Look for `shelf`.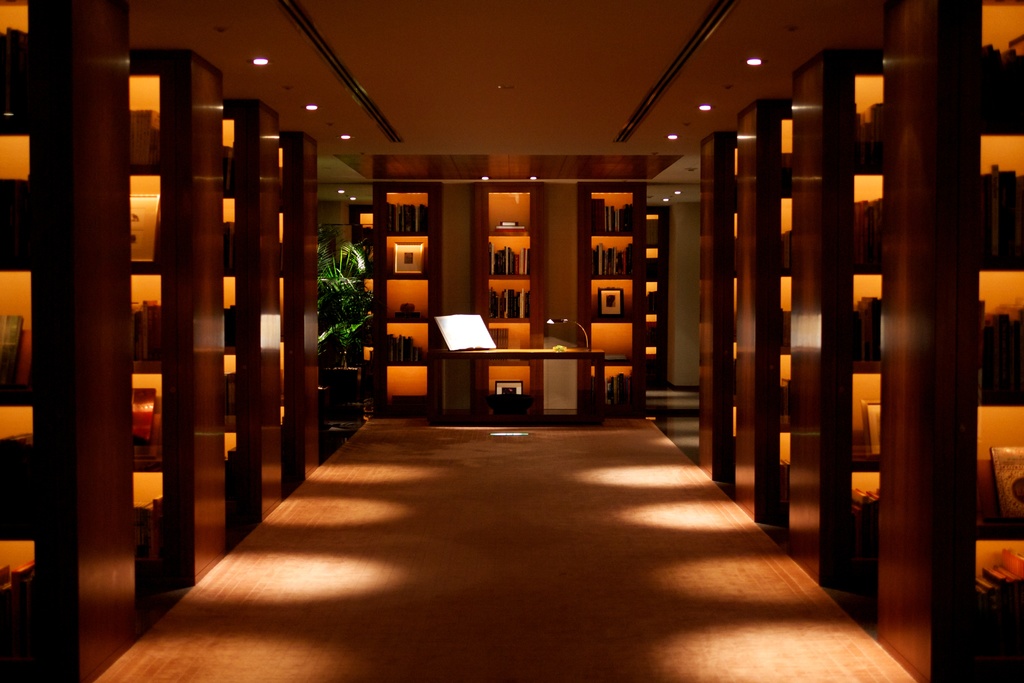
Found: [222,276,241,315].
